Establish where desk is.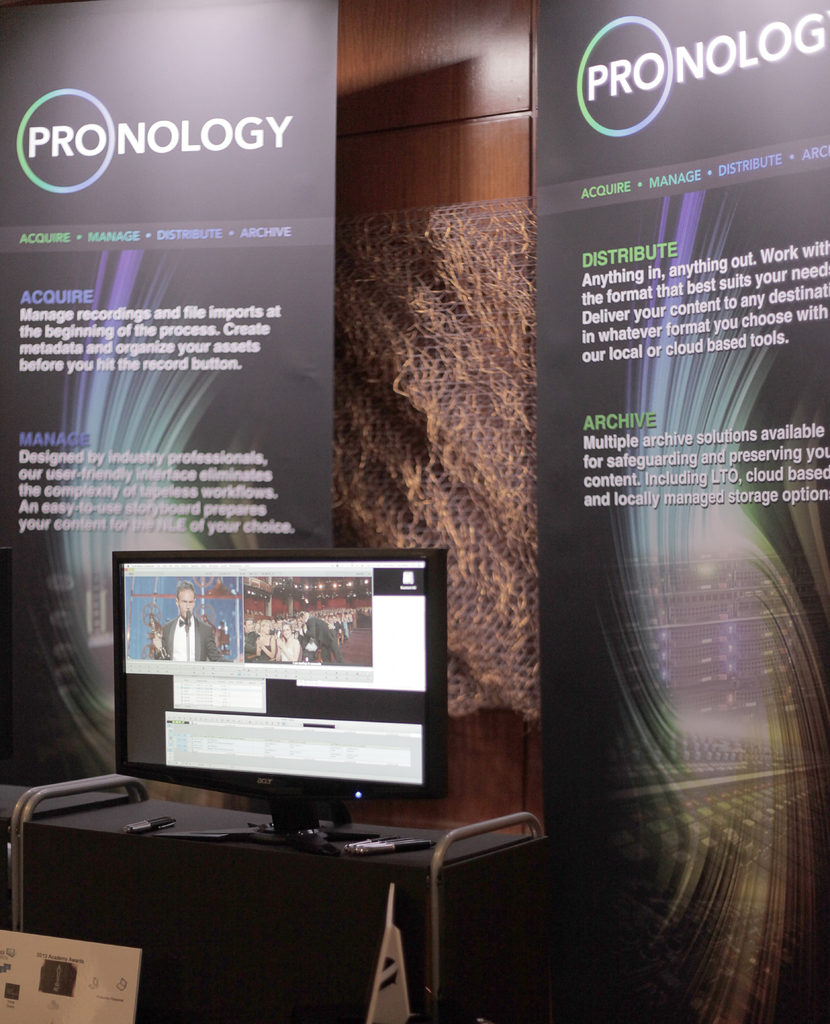
Established at Rect(0, 774, 549, 1023).
